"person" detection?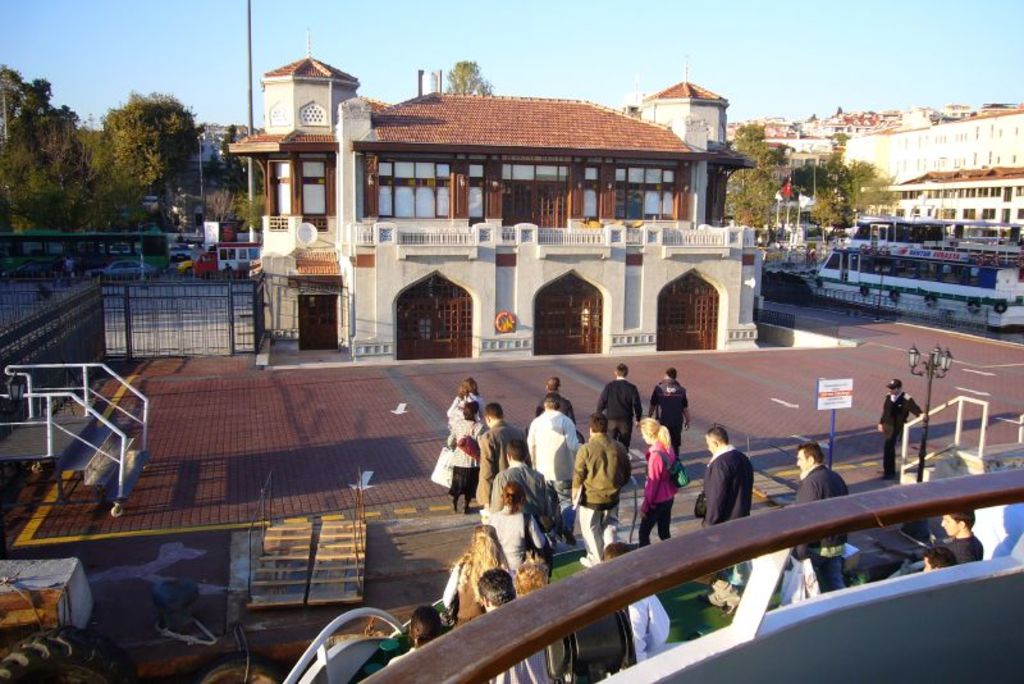
pyautogui.locateOnScreen(795, 442, 849, 593)
